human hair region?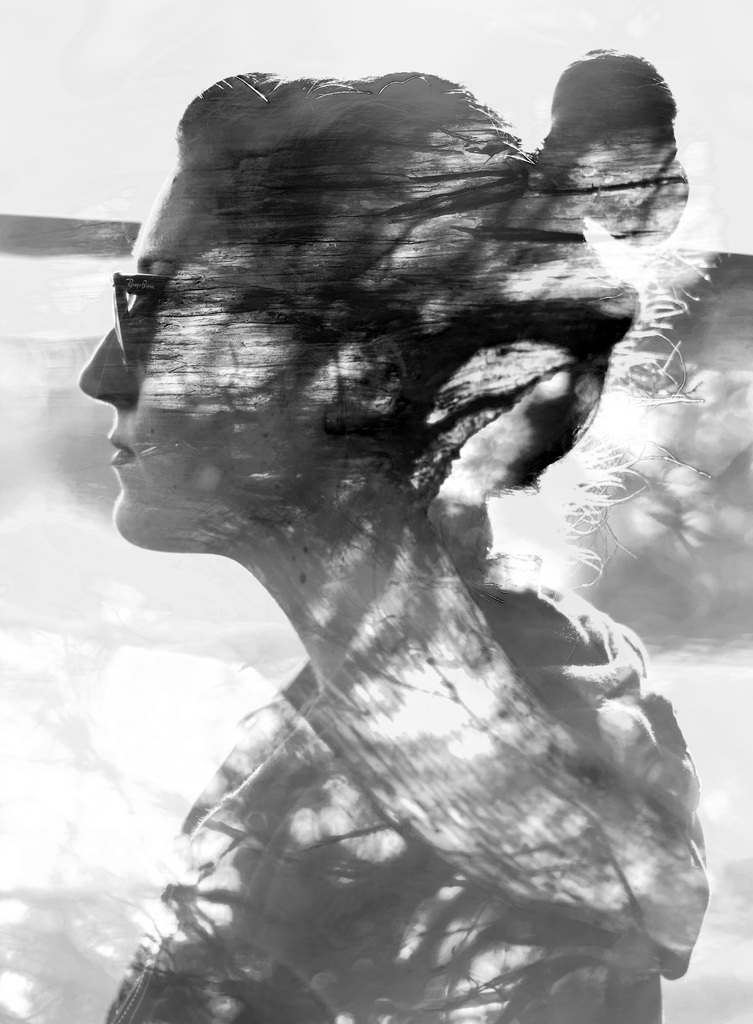
(100,32,642,534)
